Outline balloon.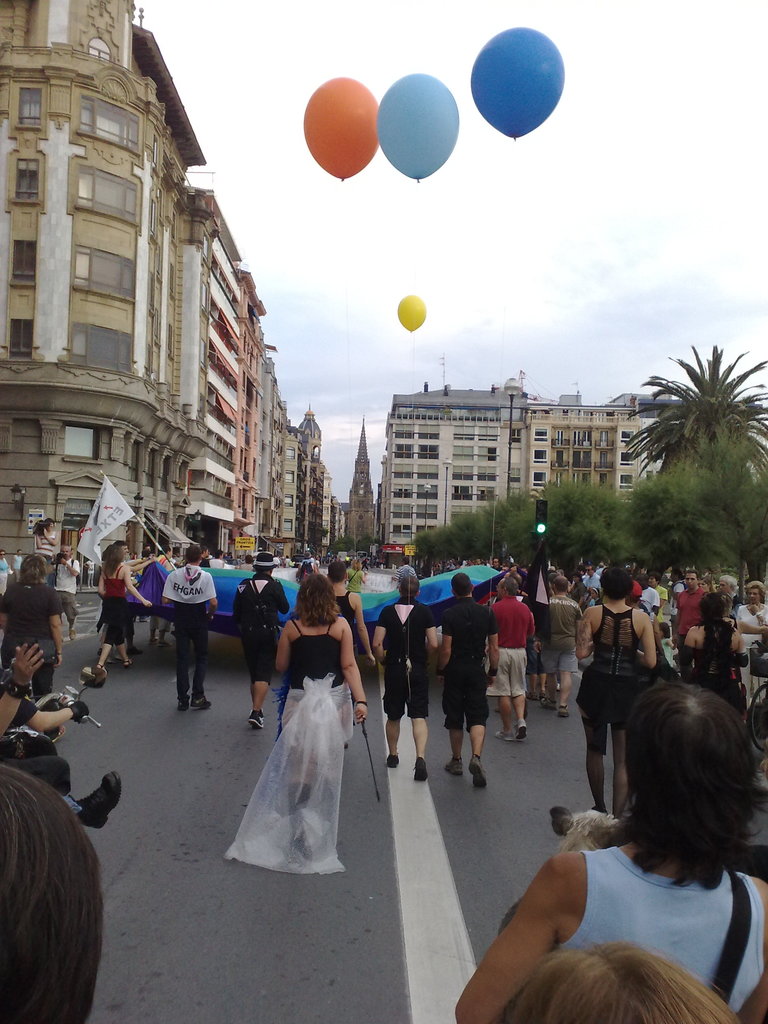
Outline: [374, 71, 458, 181].
